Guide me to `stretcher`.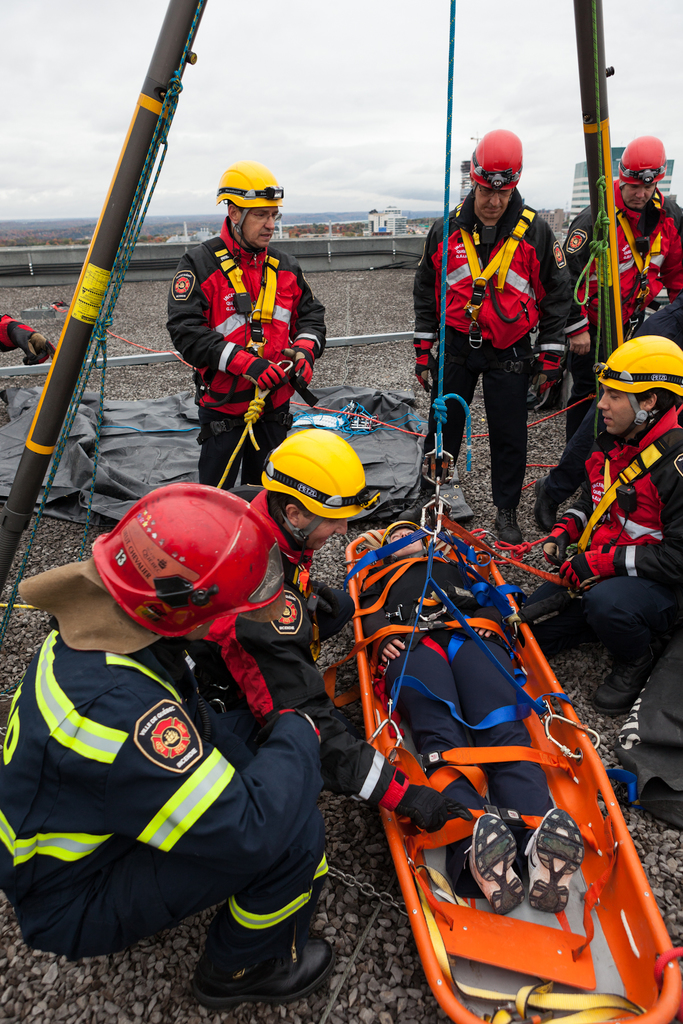
Guidance: box=[340, 521, 682, 1023].
